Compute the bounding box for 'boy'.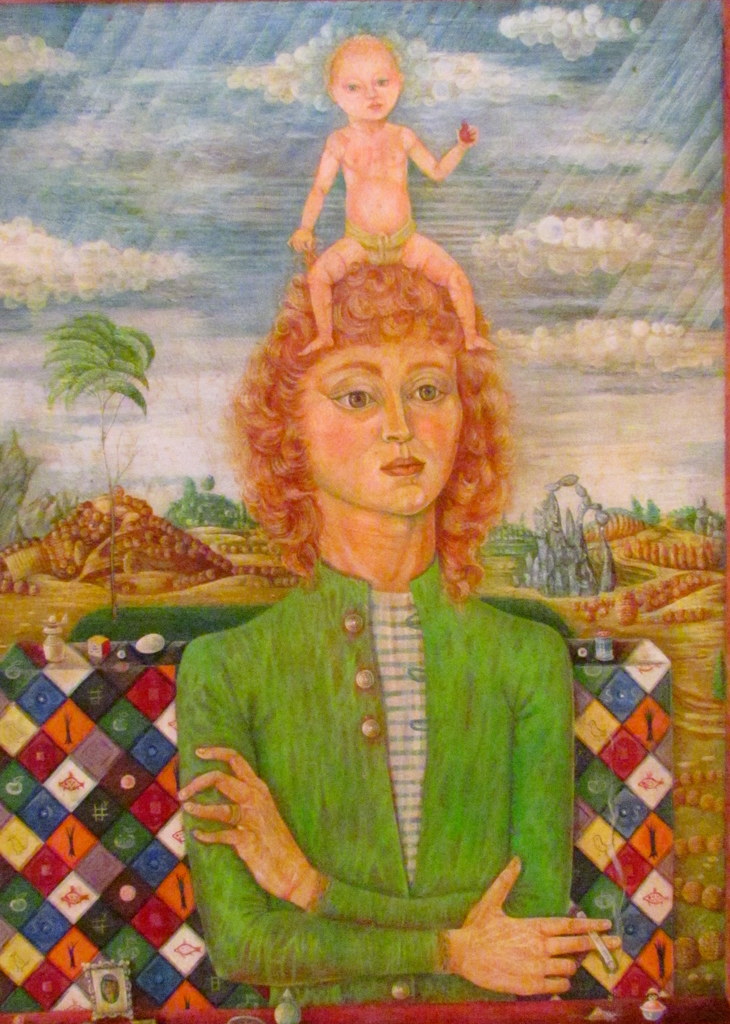
Rect(289, 30, 501, 356).
